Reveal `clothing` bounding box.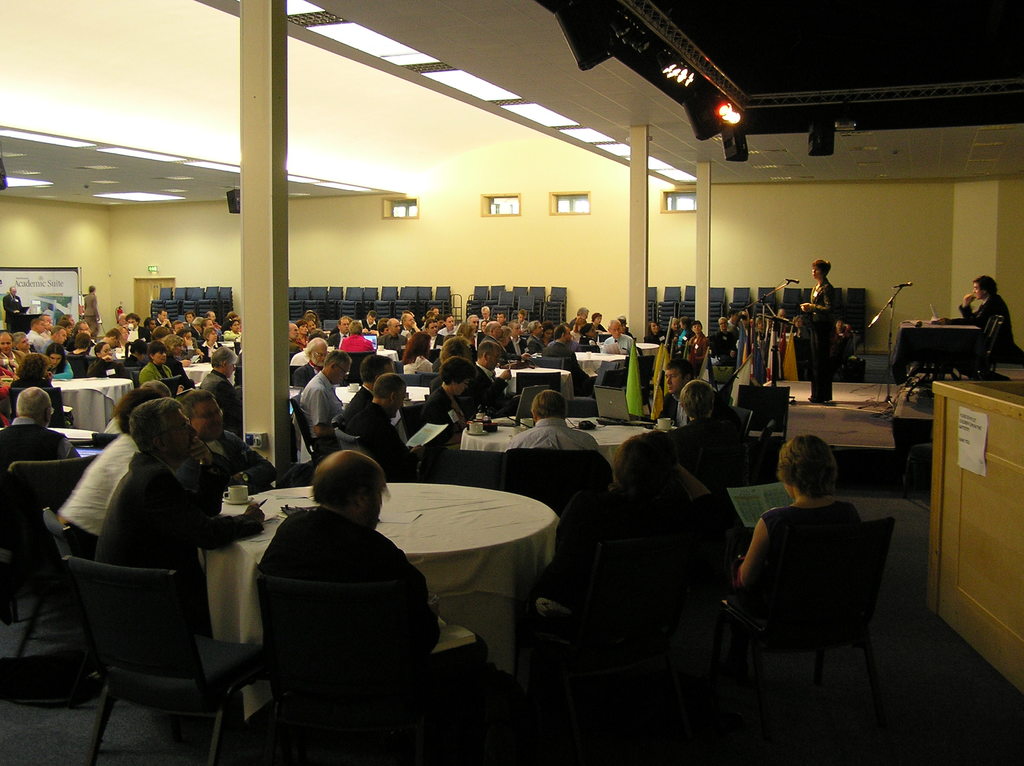
Revealed: rect(162, 354, 195, 390).
